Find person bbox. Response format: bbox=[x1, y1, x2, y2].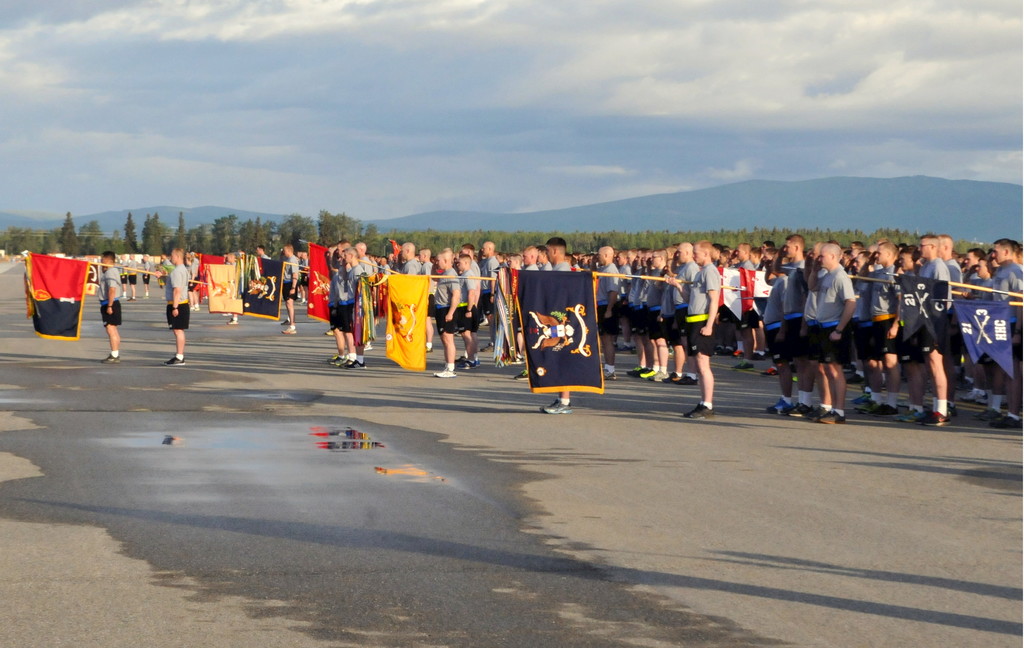
bbox=[668, 240, 719, 419].
